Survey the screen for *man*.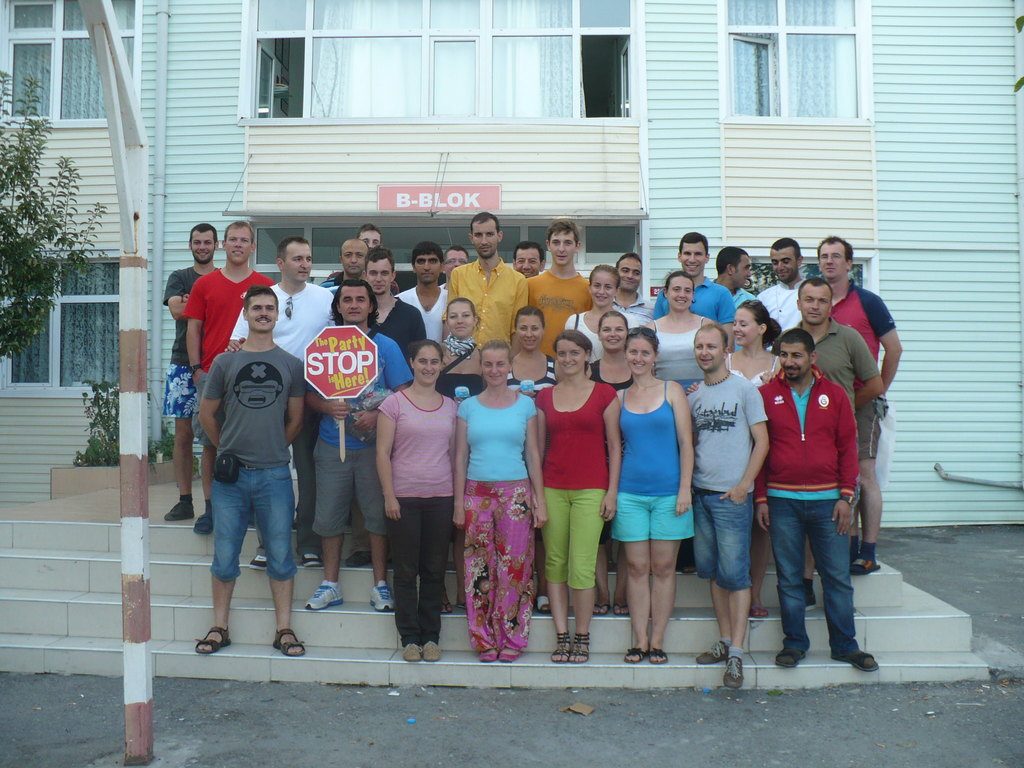
Survey found: {"left": 300, "top": 278, "right": 412, "bottom": 610}.
